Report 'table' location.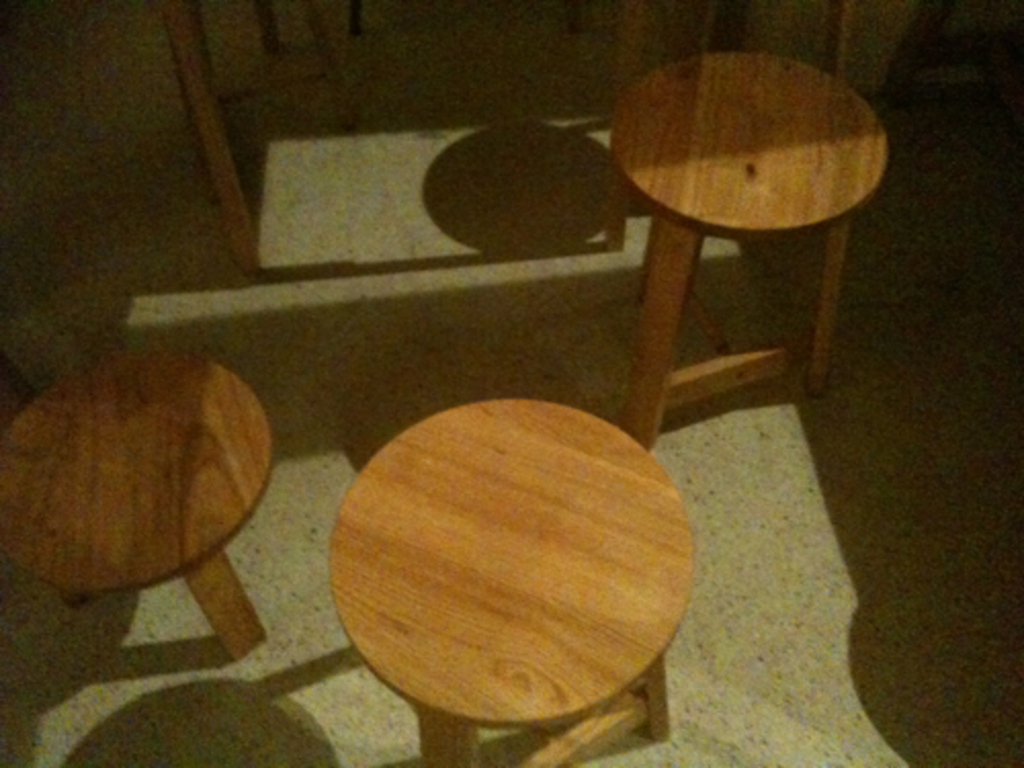
Report: 608 47 893 461.
